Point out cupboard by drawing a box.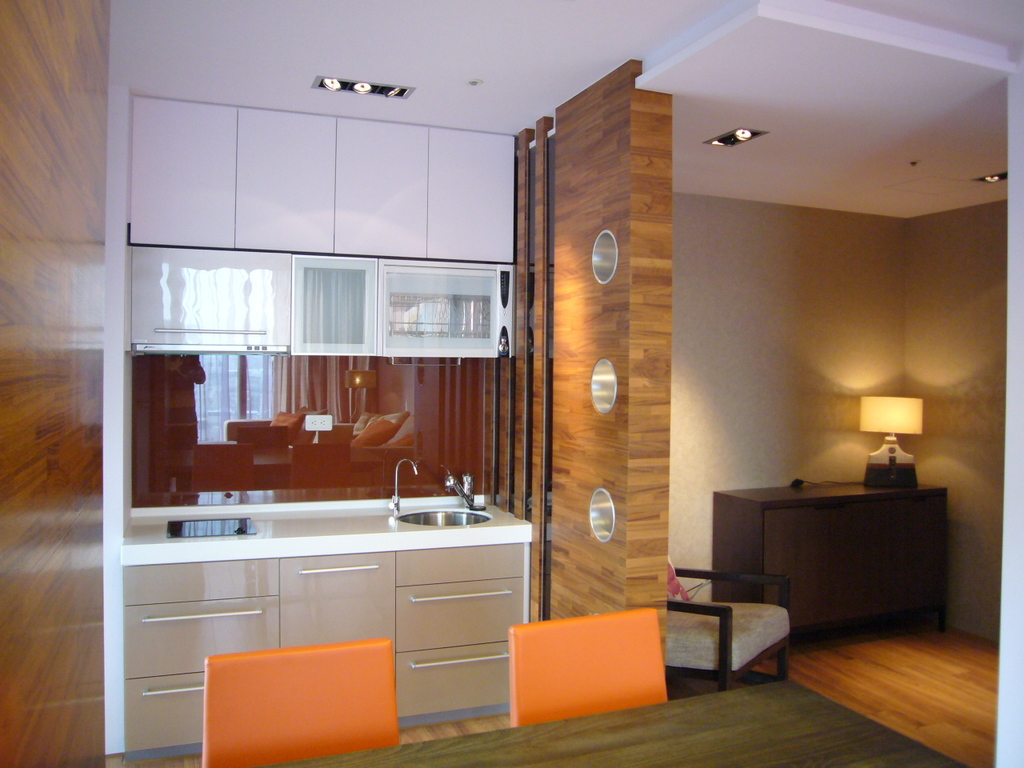
[126,110,518,363].
